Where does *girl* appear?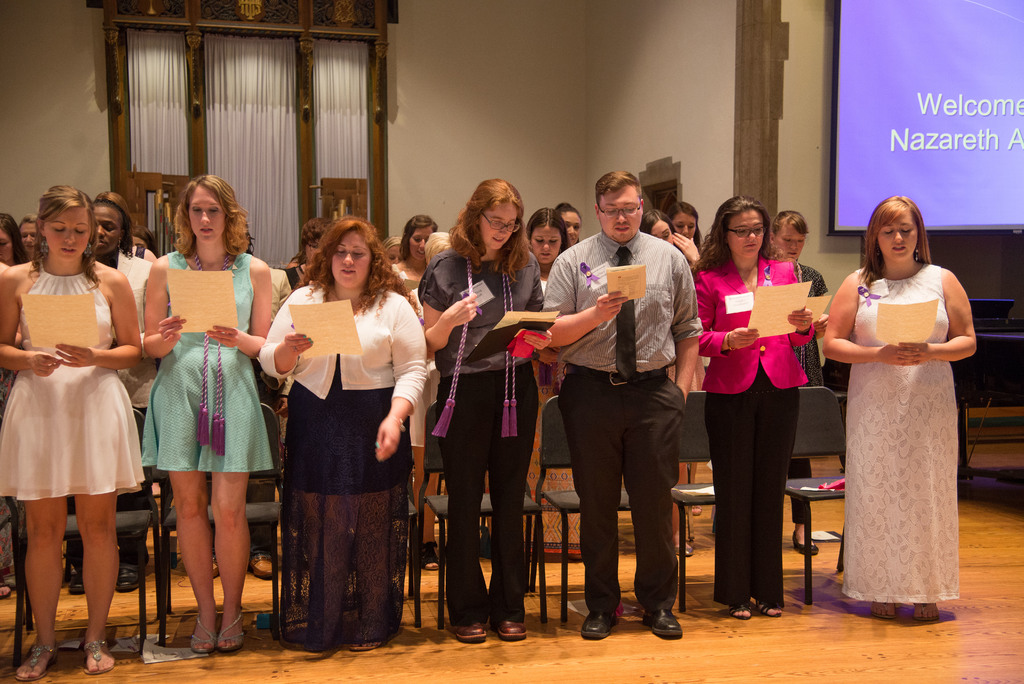
Appears at <region>685, 196, 812, 623</region>.
